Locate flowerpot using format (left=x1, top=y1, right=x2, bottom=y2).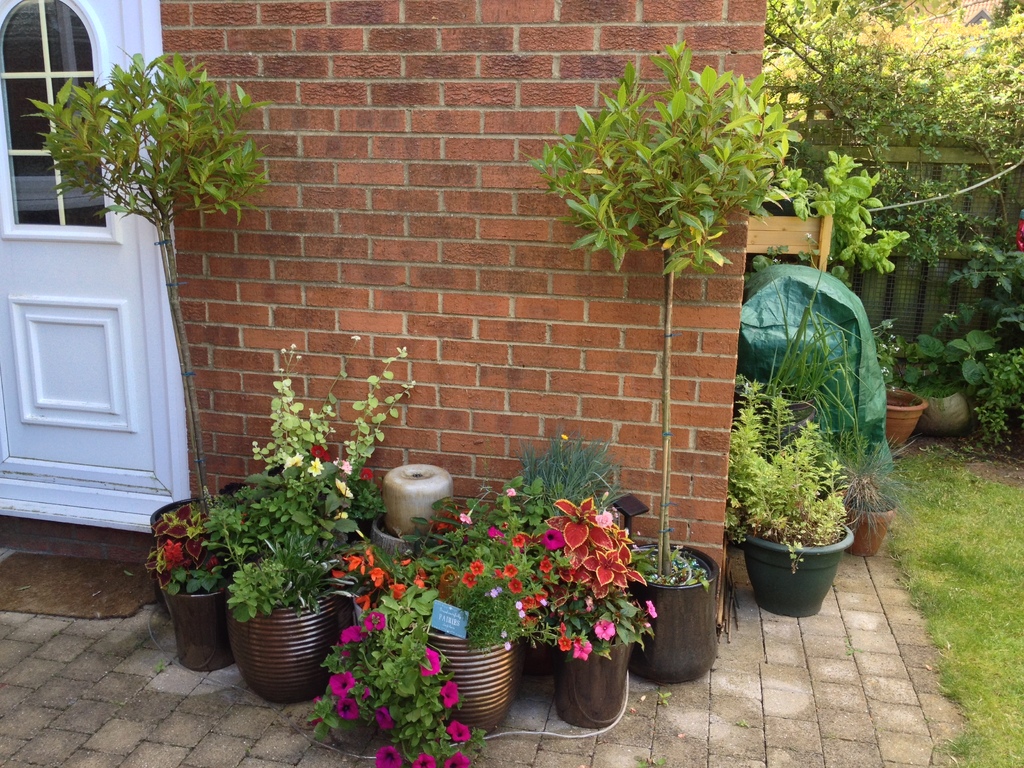
(left=641, top=566, right=721, bottom=694).
